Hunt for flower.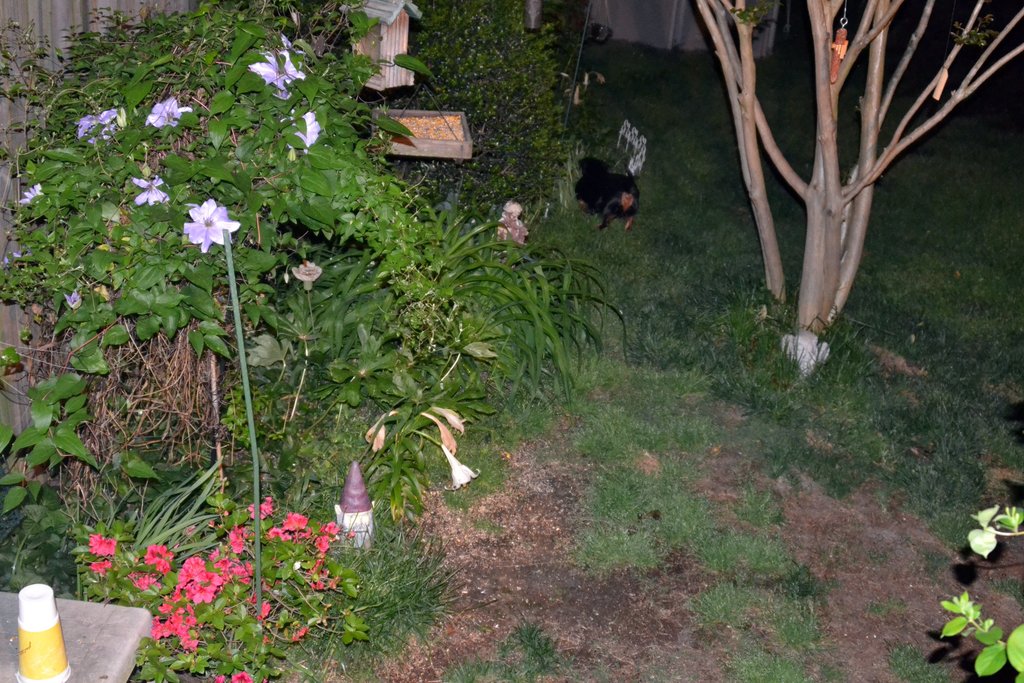
Hunted down at crop(287, 255, 321, 292).
